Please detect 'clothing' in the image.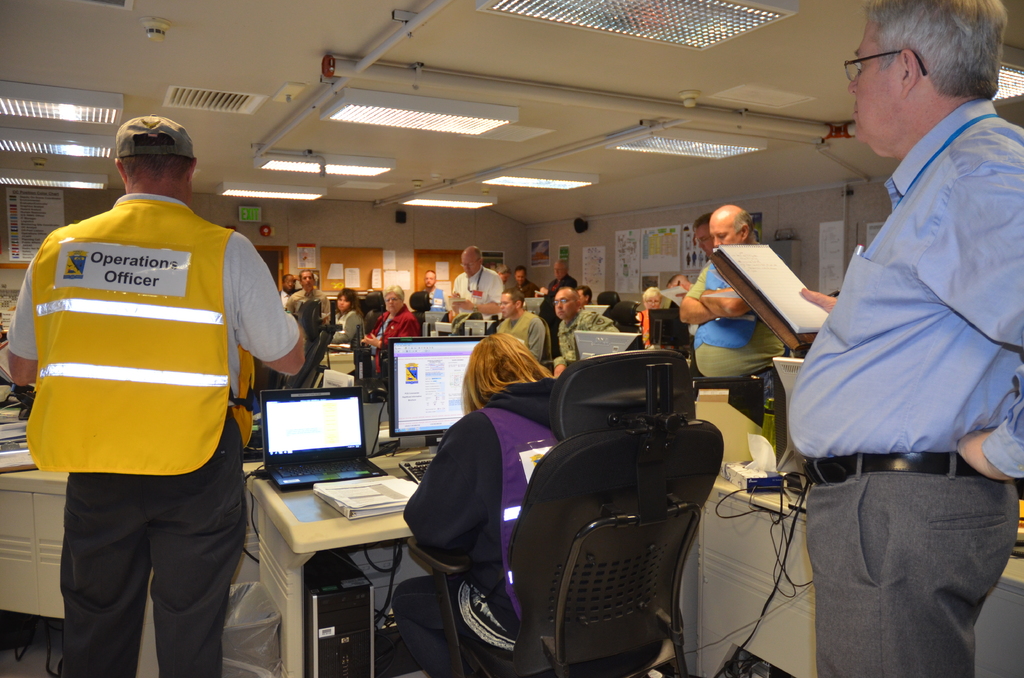
box=[333, 317, 367, 350].
